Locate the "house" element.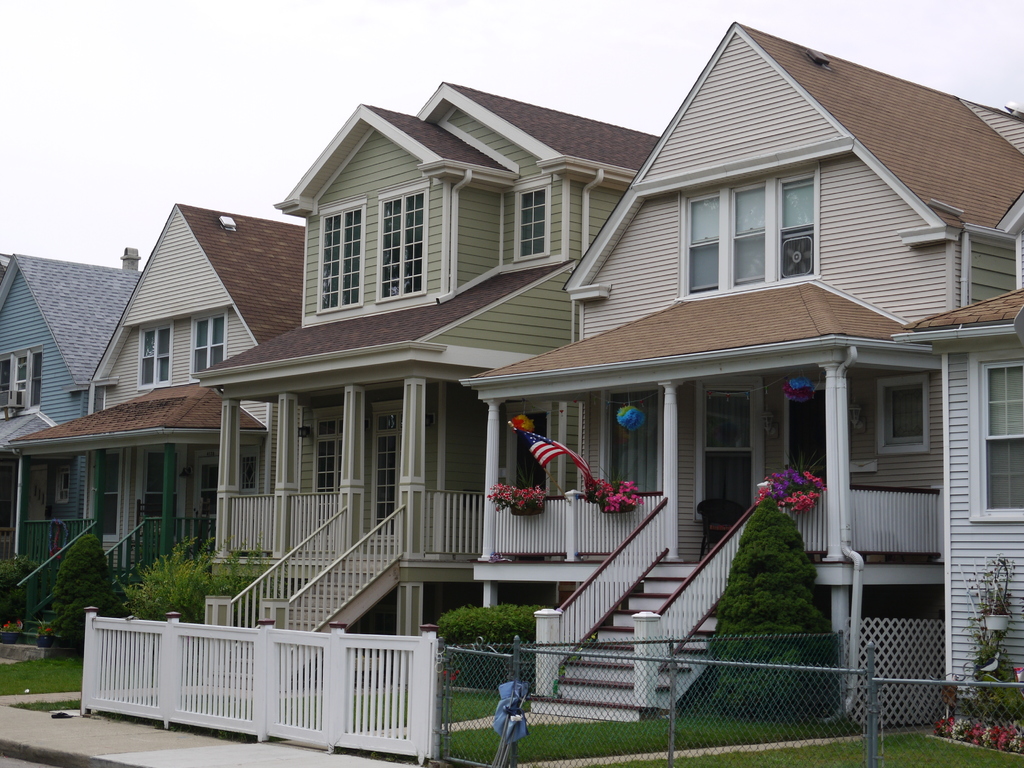
Element bbox: <region>0, 245, 145, 549</region>.
